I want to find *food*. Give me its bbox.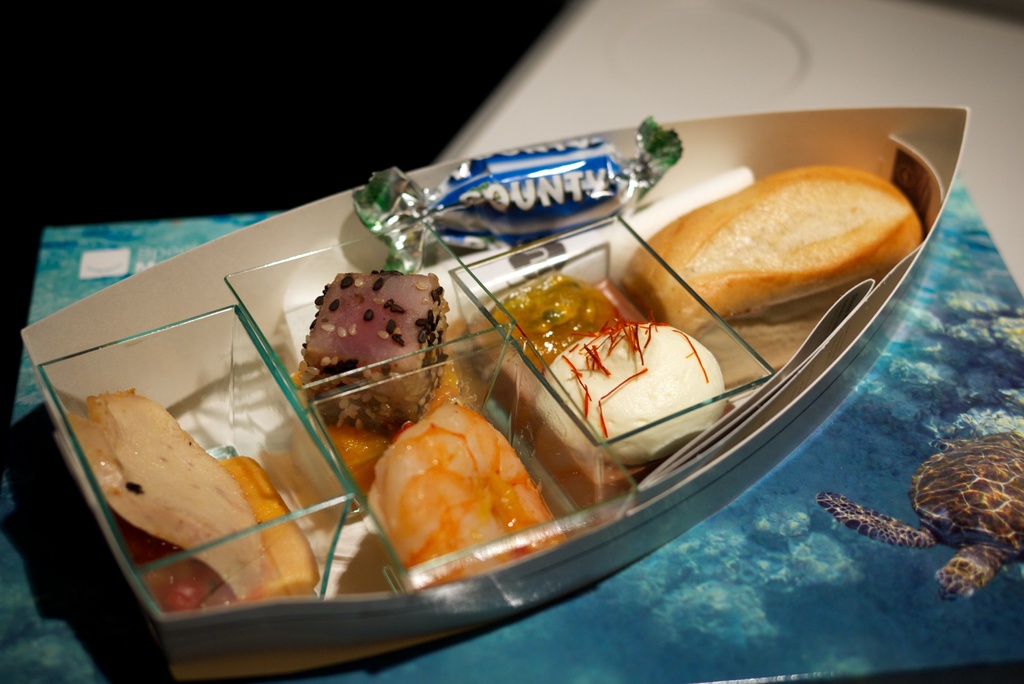
left=364, top=391, right=568, bottom=587.
